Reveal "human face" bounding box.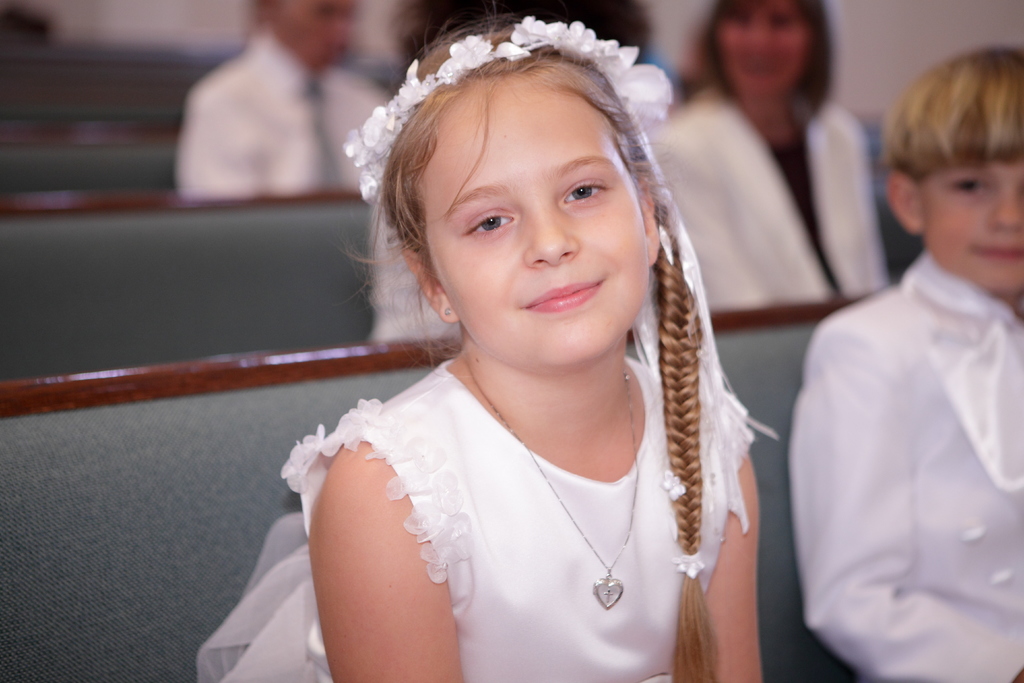
Revealed: x1=719, y1=0, x2=804, y2=101.
